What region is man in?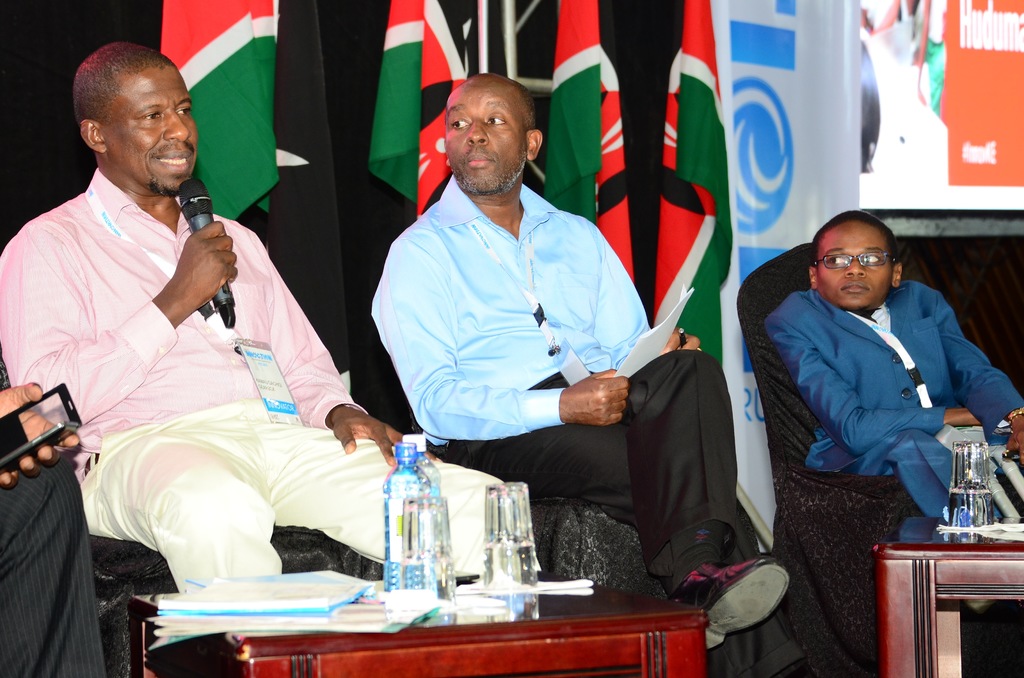
Rect(734, 207, 1021, 606).
